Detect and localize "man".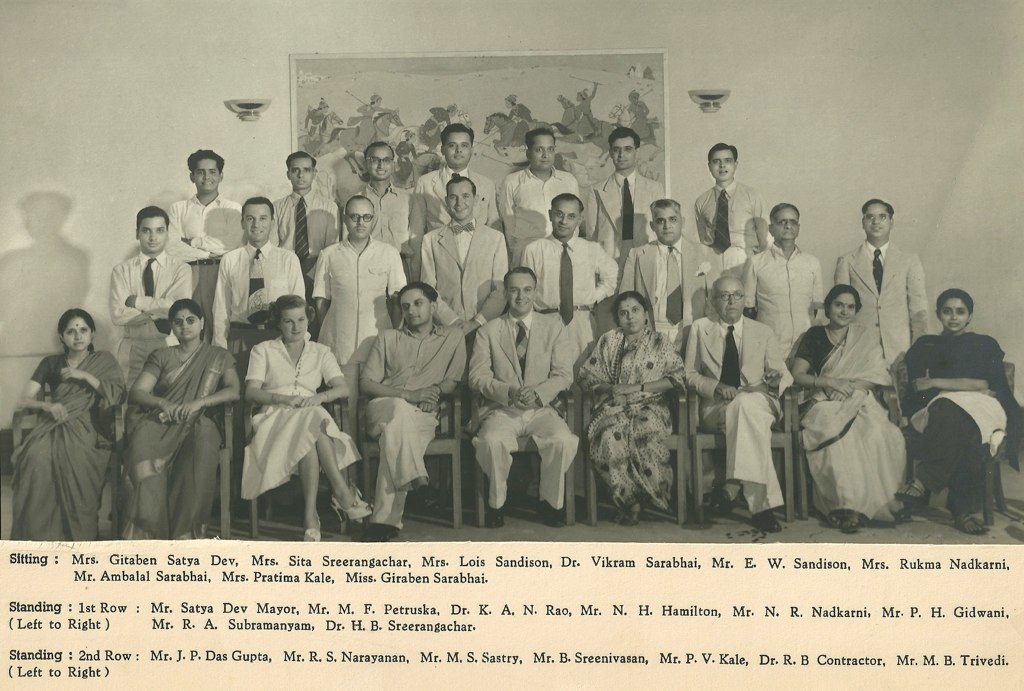
Localized at left=476, top=273, right=577, bottom=512.
